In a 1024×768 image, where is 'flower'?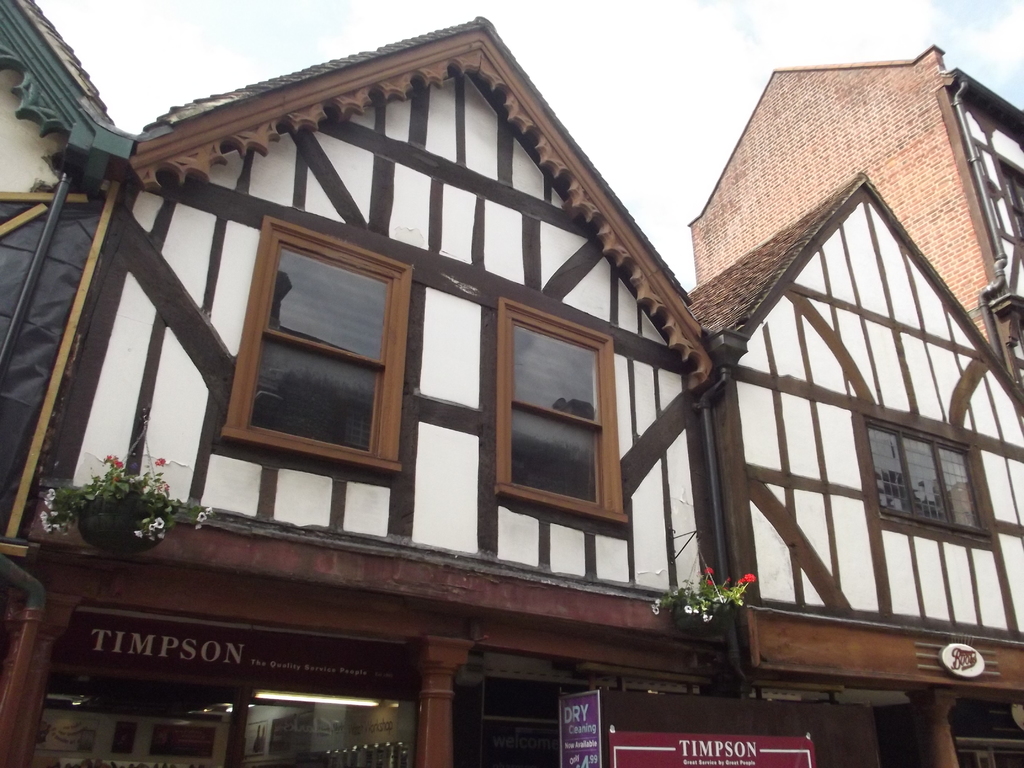
[left=45, top=488, right=55, bottom=500].
